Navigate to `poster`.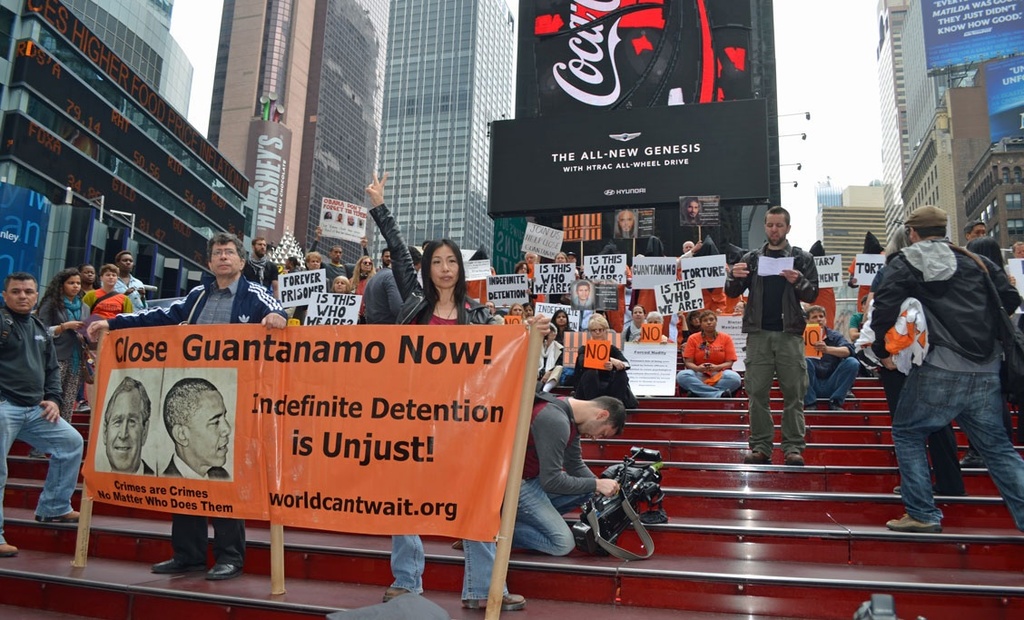
Navigation target: detection(81, 320, 529, 541).
